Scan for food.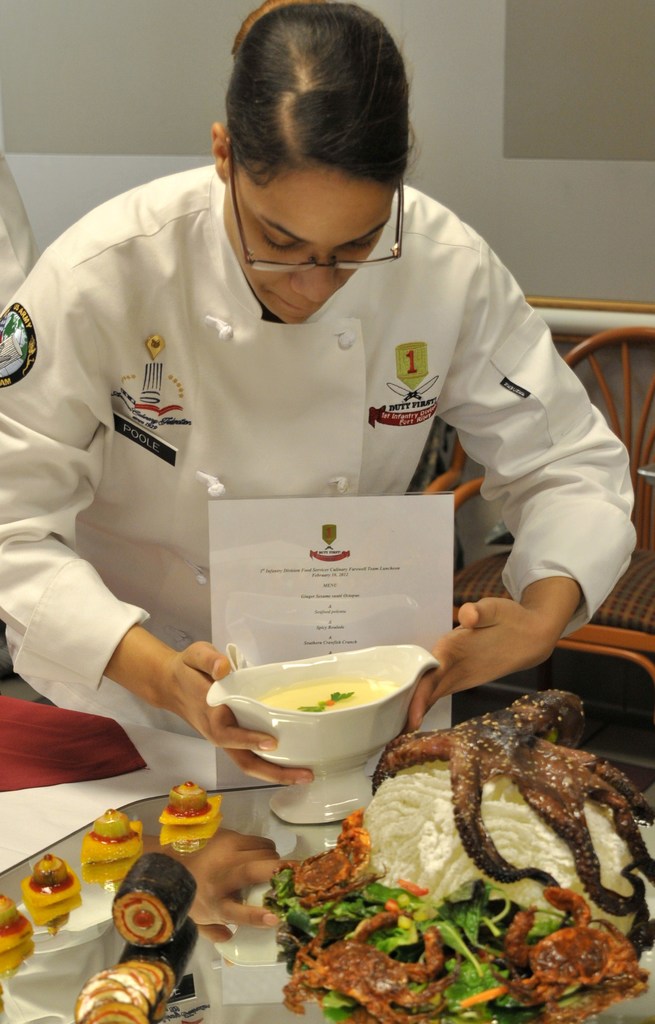
Scan result: [17,852,82,910].
